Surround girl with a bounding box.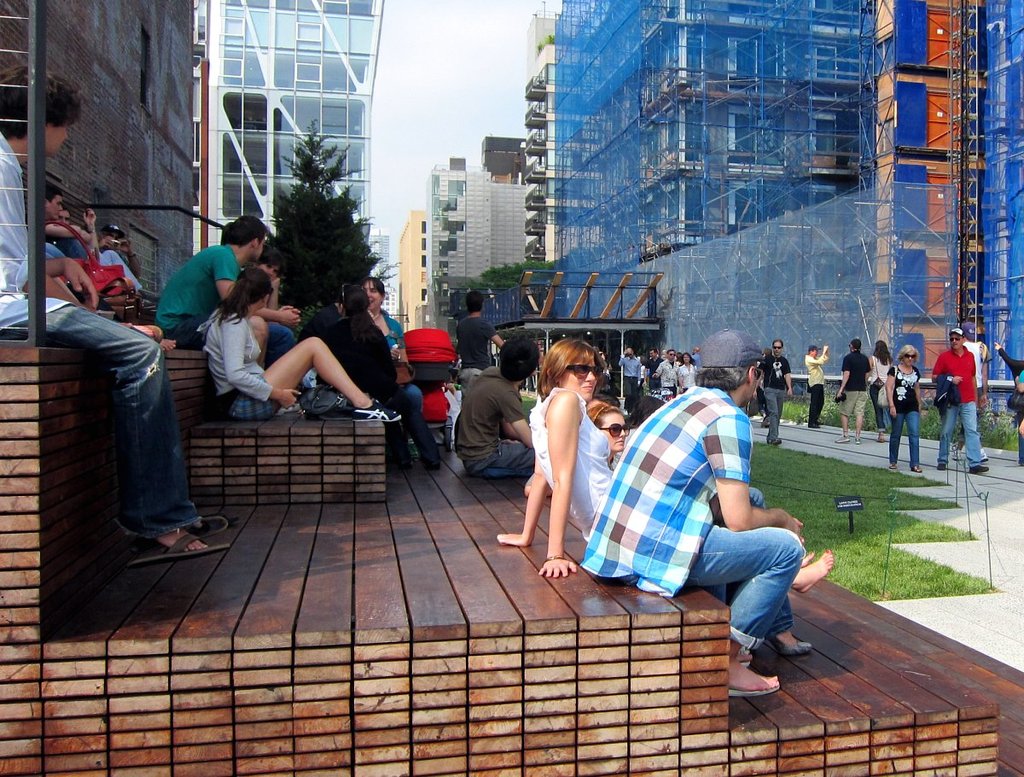
bbox=[497, 340, 842, 592].
